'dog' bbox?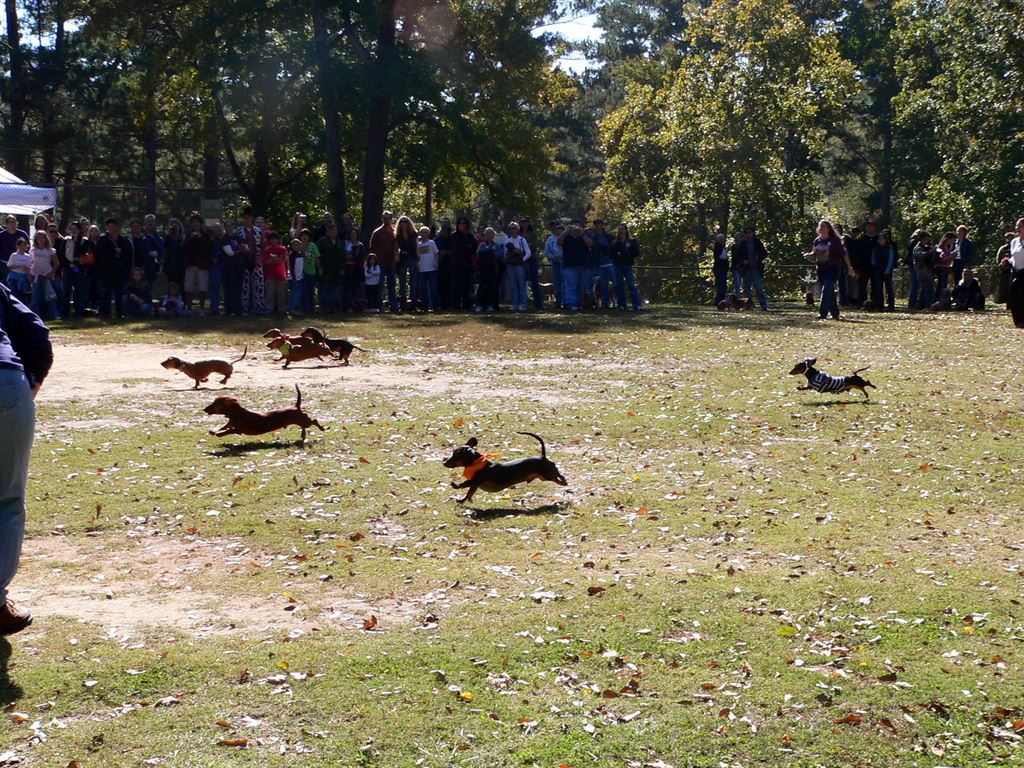
263:329:314:341
